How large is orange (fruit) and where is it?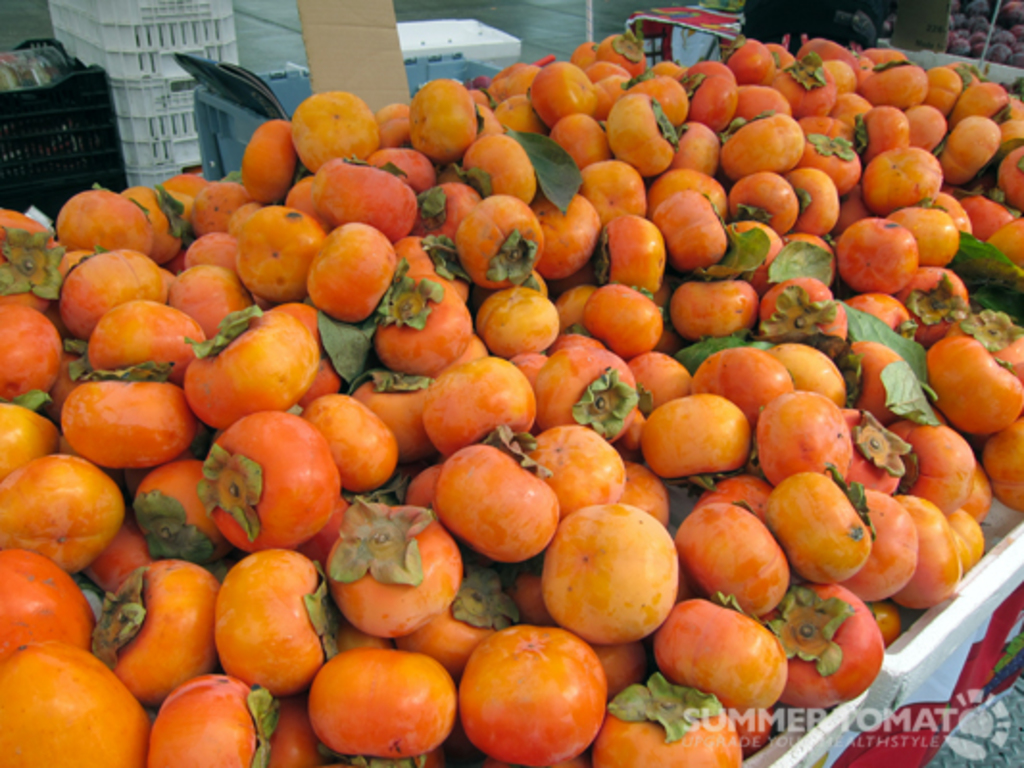
Bounding box: <region>607, 94, 678, 180</region>.
